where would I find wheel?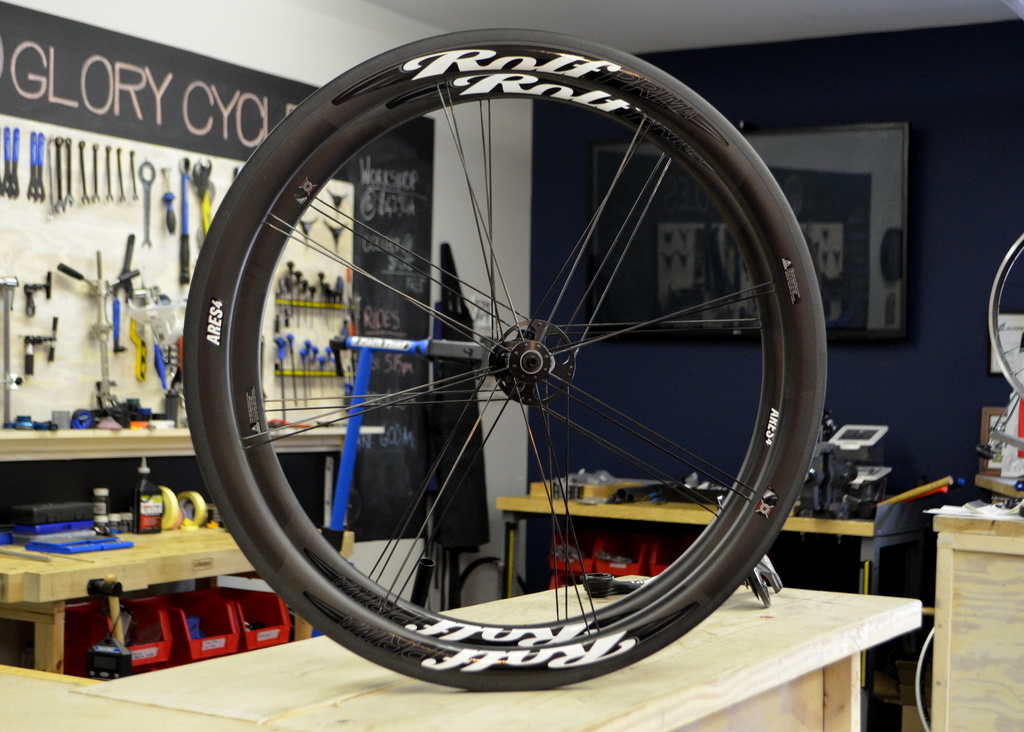
At (x1=992, y1=238, x2=1023, y2=405).
